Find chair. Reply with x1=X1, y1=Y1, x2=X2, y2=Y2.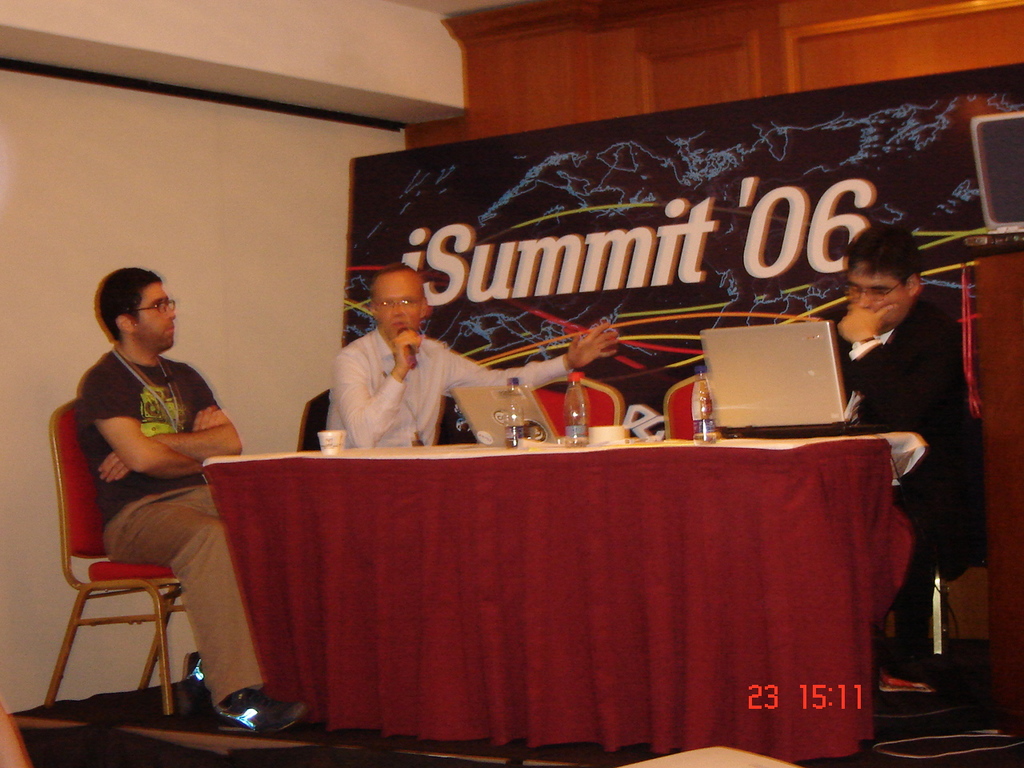
x1=665, y1=374, x2=718, y2=434.
